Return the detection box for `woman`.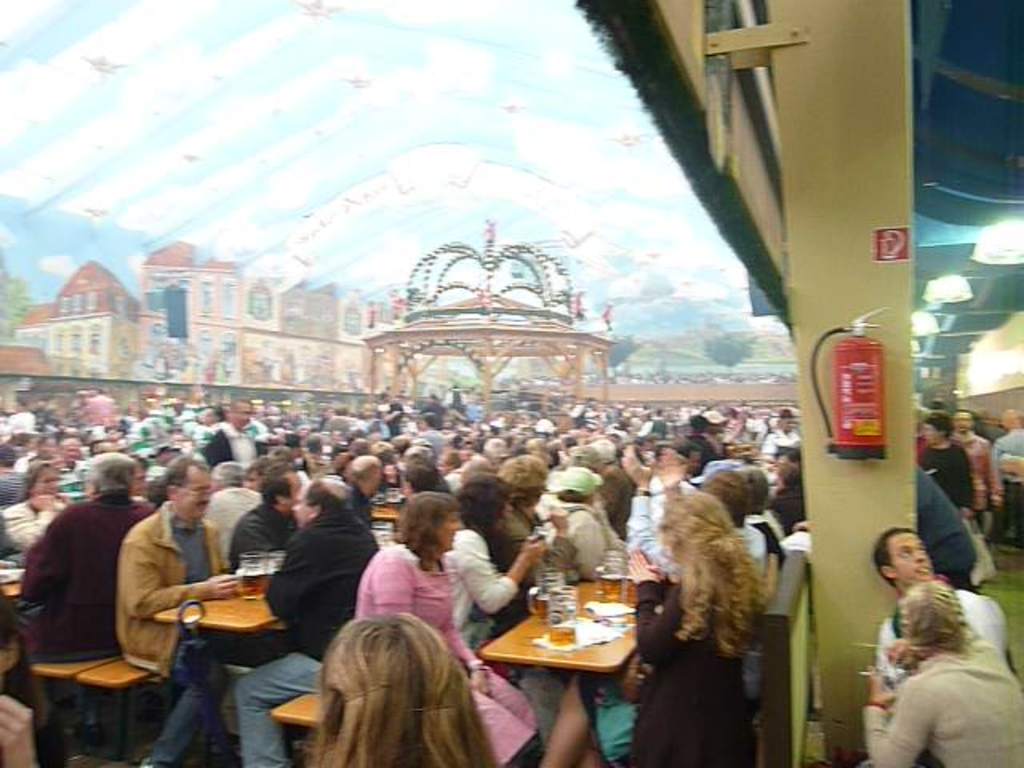
<region>0, 461, 77, 558</region>.
